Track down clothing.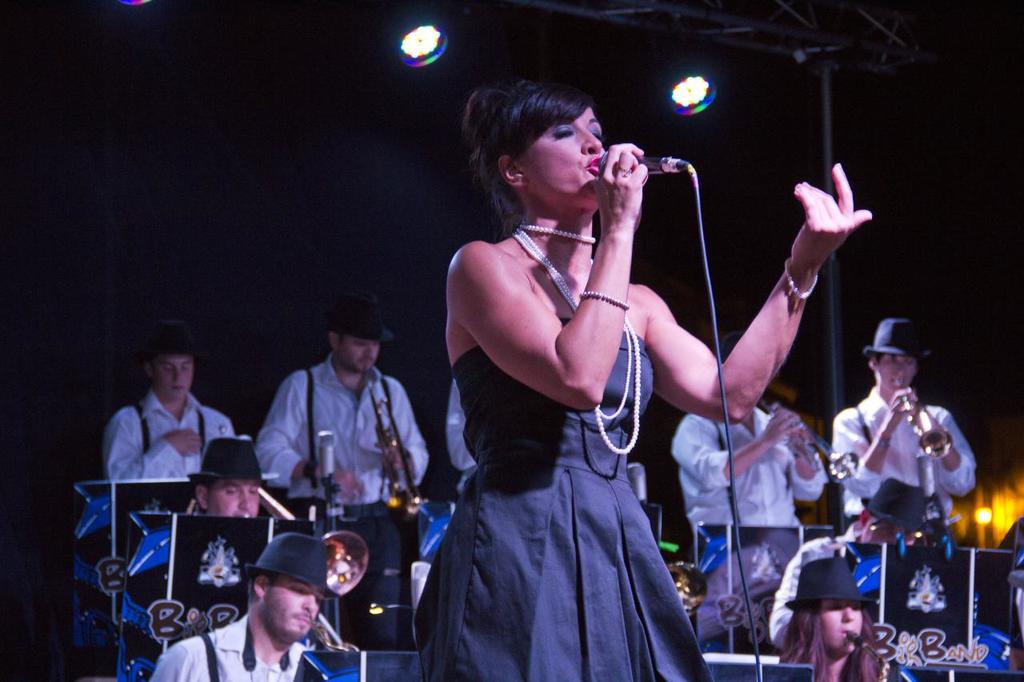
Tracked to l=774, t=523, r=857, b=642.
